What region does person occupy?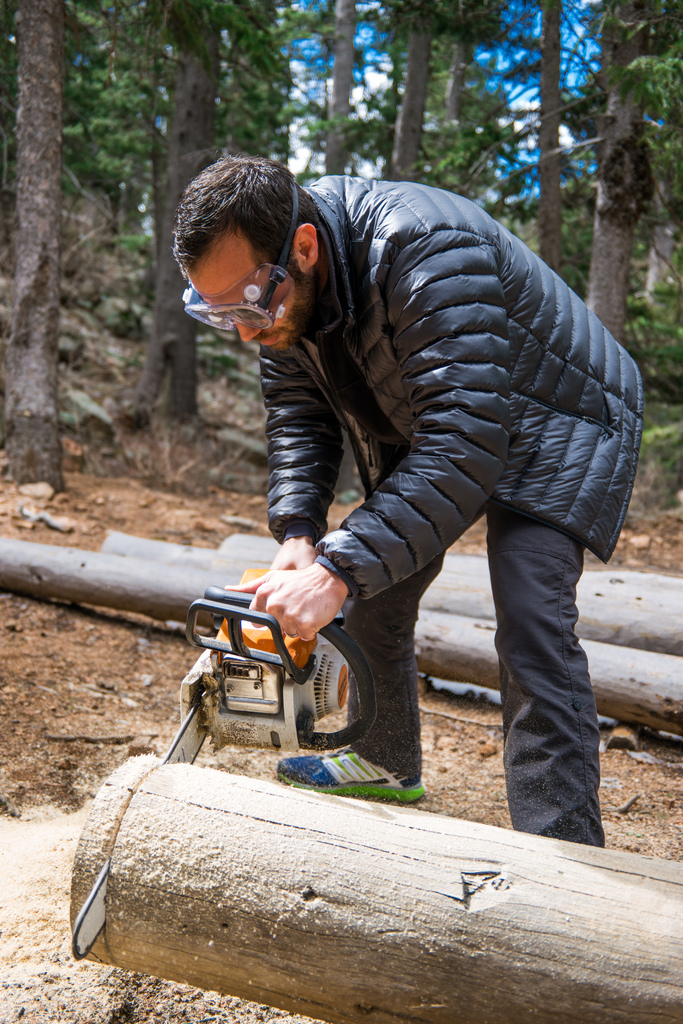
(165,147,647,851).
